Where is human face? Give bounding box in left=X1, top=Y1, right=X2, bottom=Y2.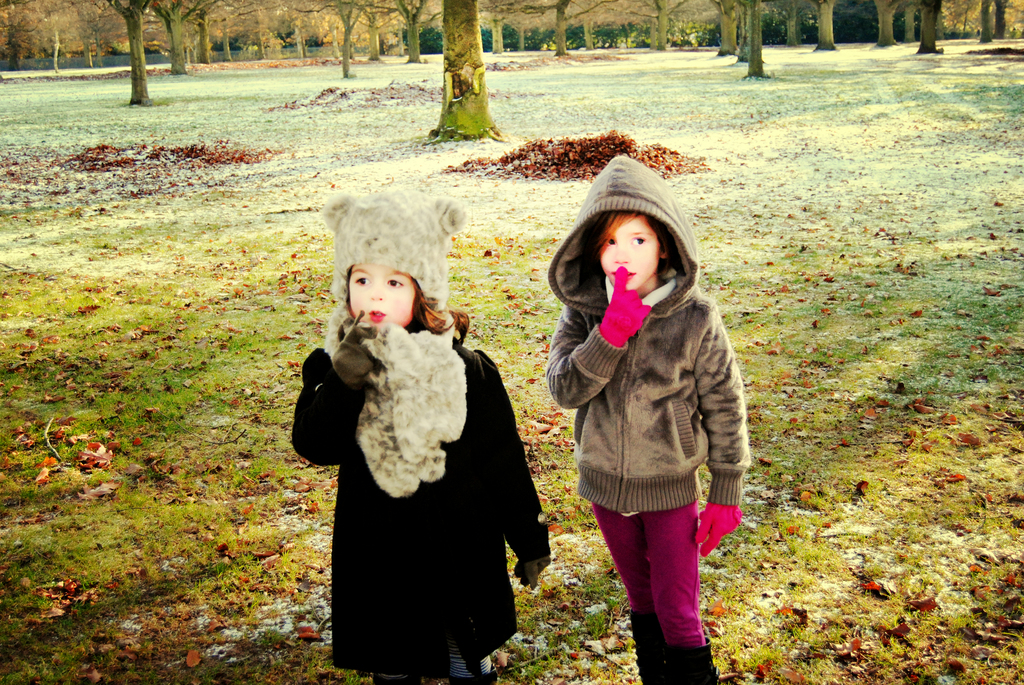
left=349, top=265, right=413, bottom=326.
